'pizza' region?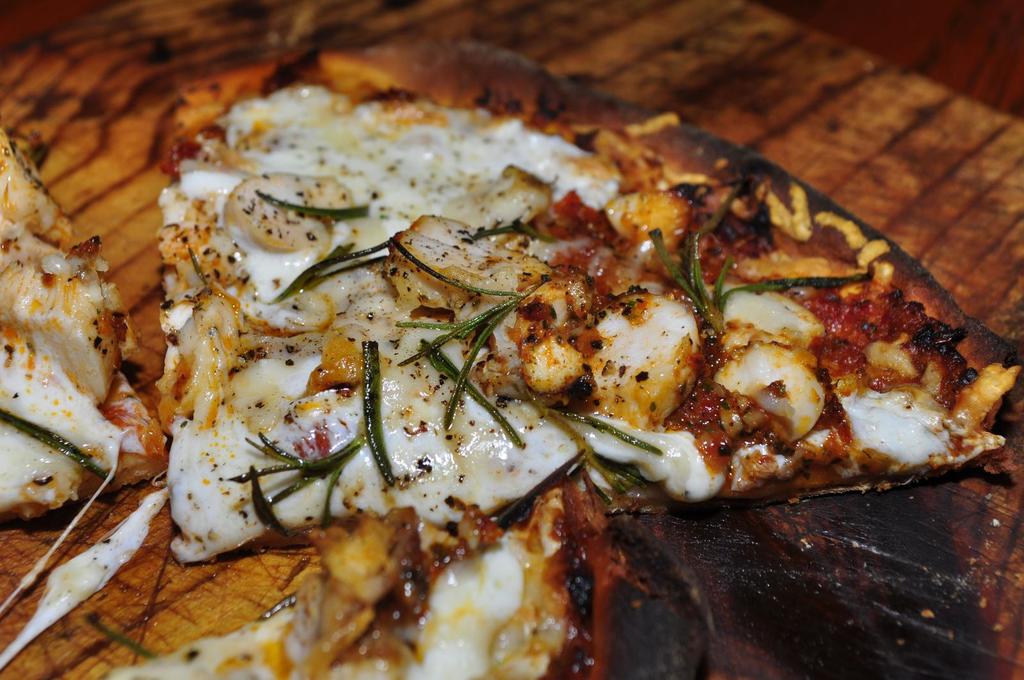
<box>84,483,614,679</box>
